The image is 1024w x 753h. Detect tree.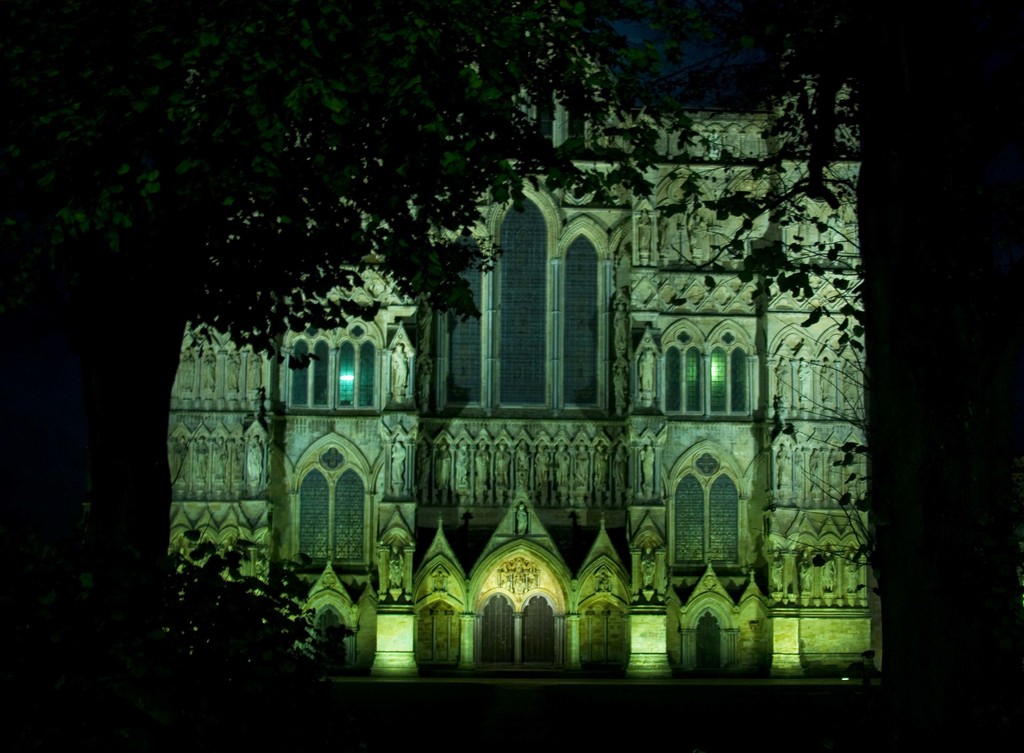
Detection: <box>61,32,955,659</box>.
